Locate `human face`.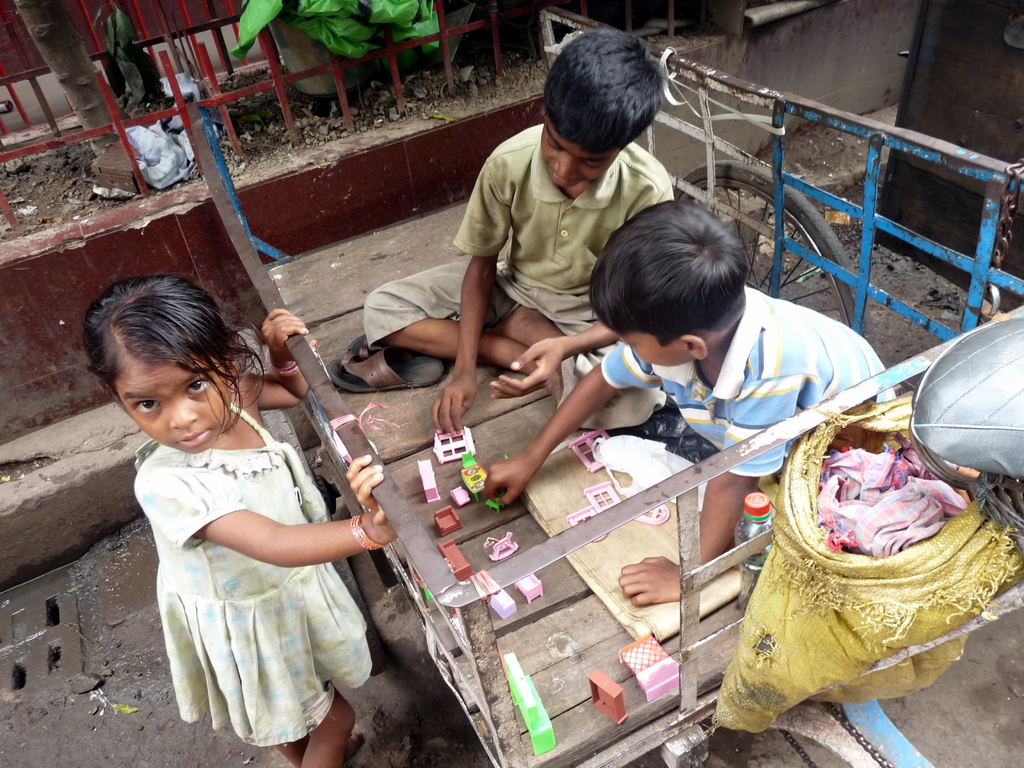
Bounding box: <region>607, 330, 683, 371</region>.
